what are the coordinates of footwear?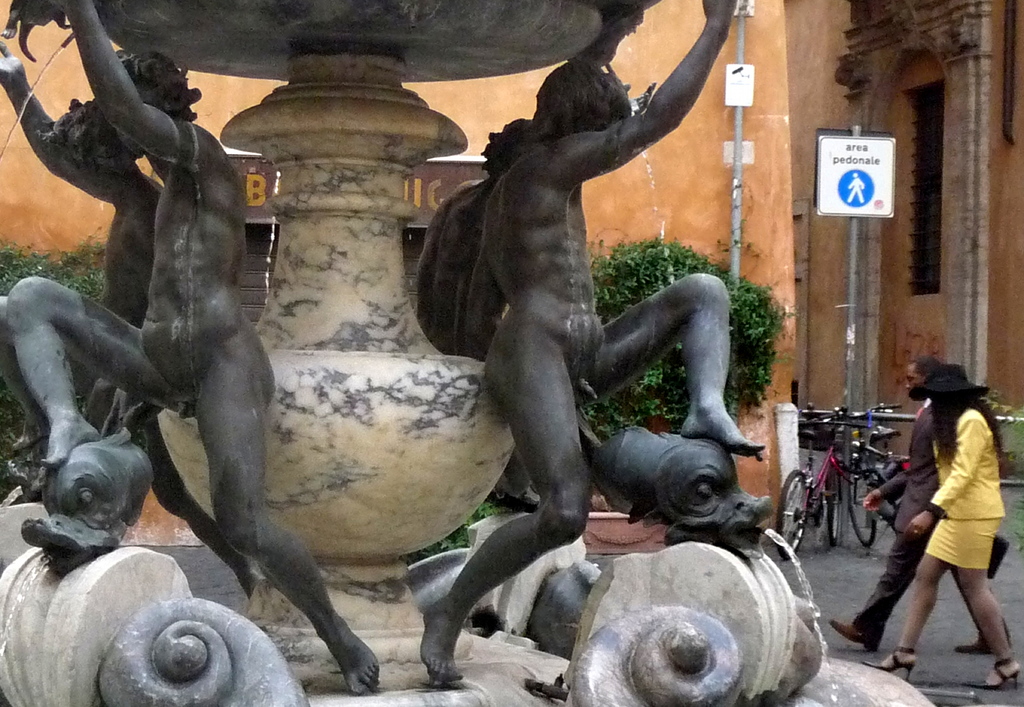
left=861, top=645, right=920, bottom=683.
